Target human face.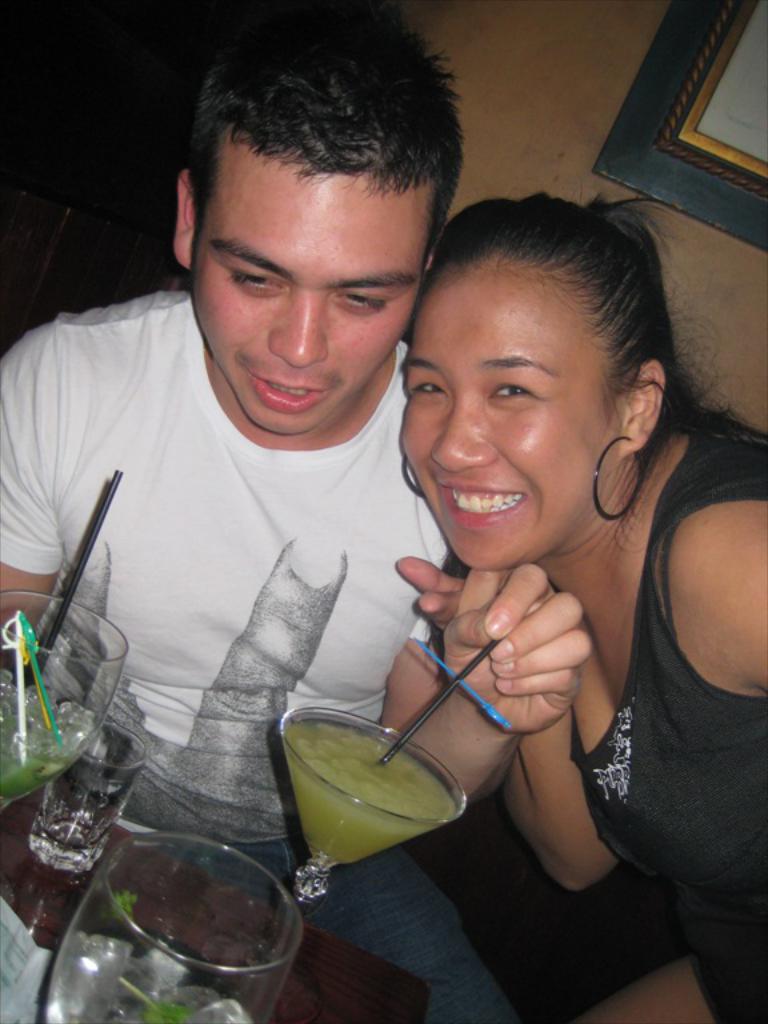
Target region: 407 264 624 559.
